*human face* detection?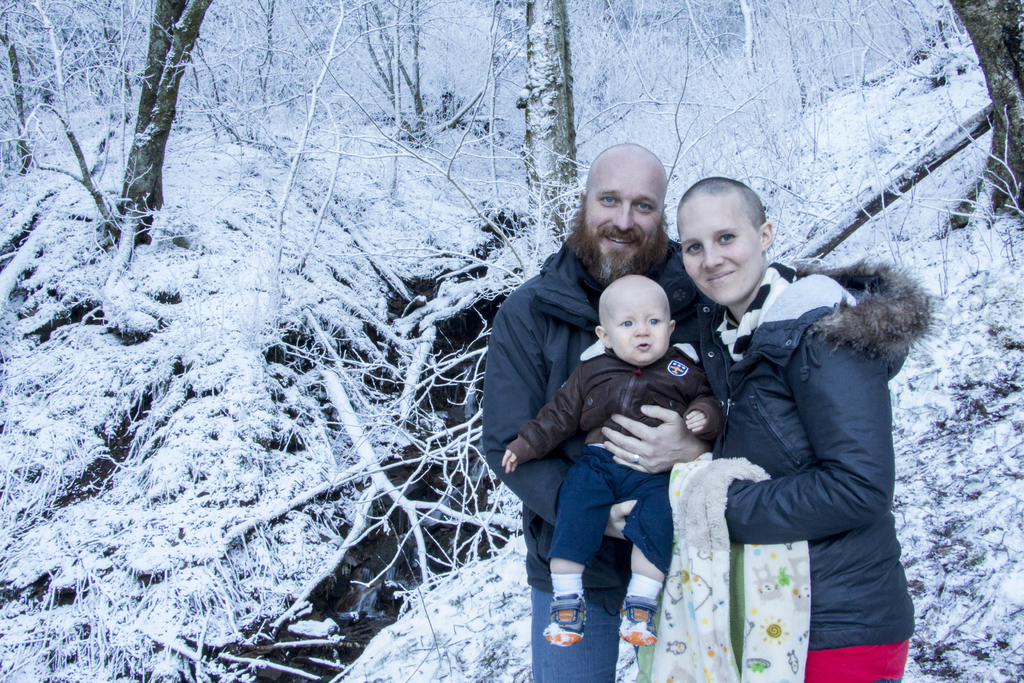
(x1=609, y1=288, x2=671, y2=369)
